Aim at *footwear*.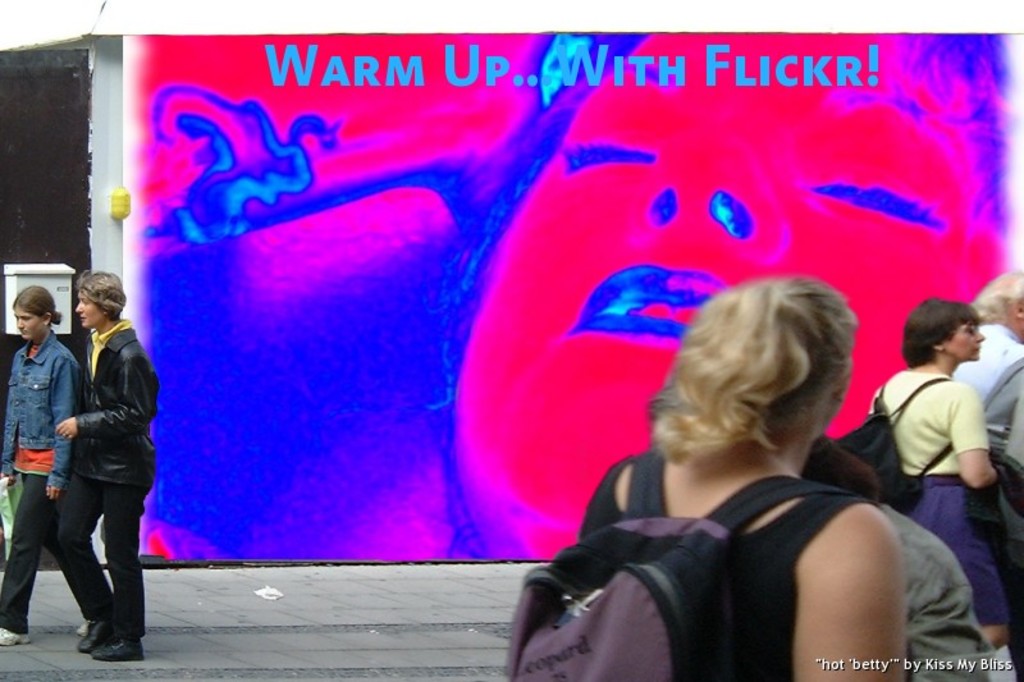
Aimed at box(0, 628, 32, 646).
